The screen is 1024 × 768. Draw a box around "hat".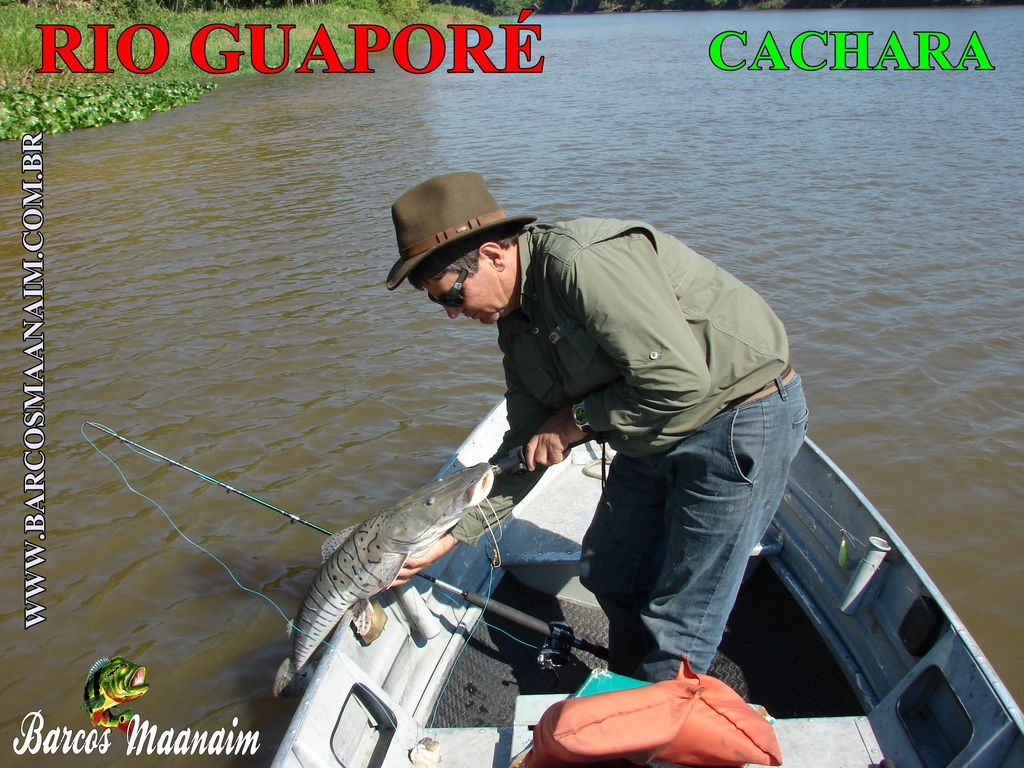
[385, 173, 537, 297].
